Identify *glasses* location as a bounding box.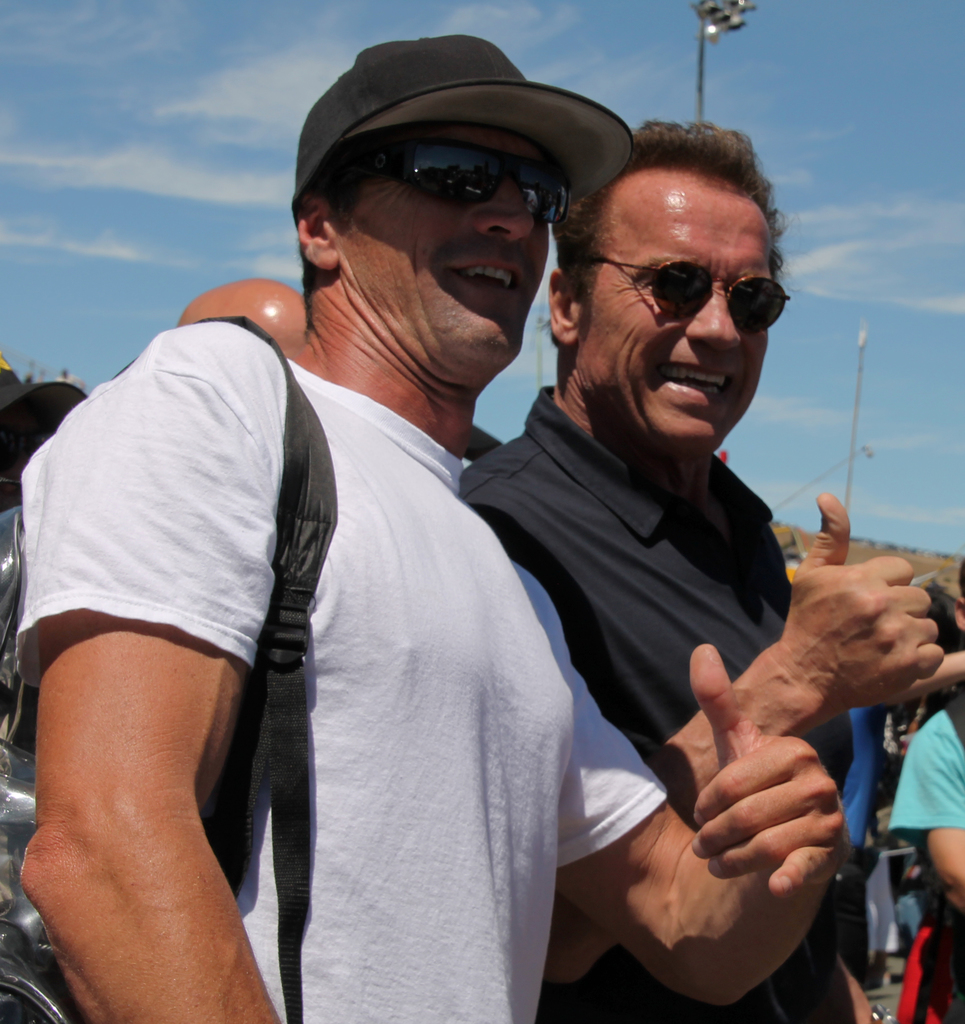
<region>569, 234, 798, 326</region>.
